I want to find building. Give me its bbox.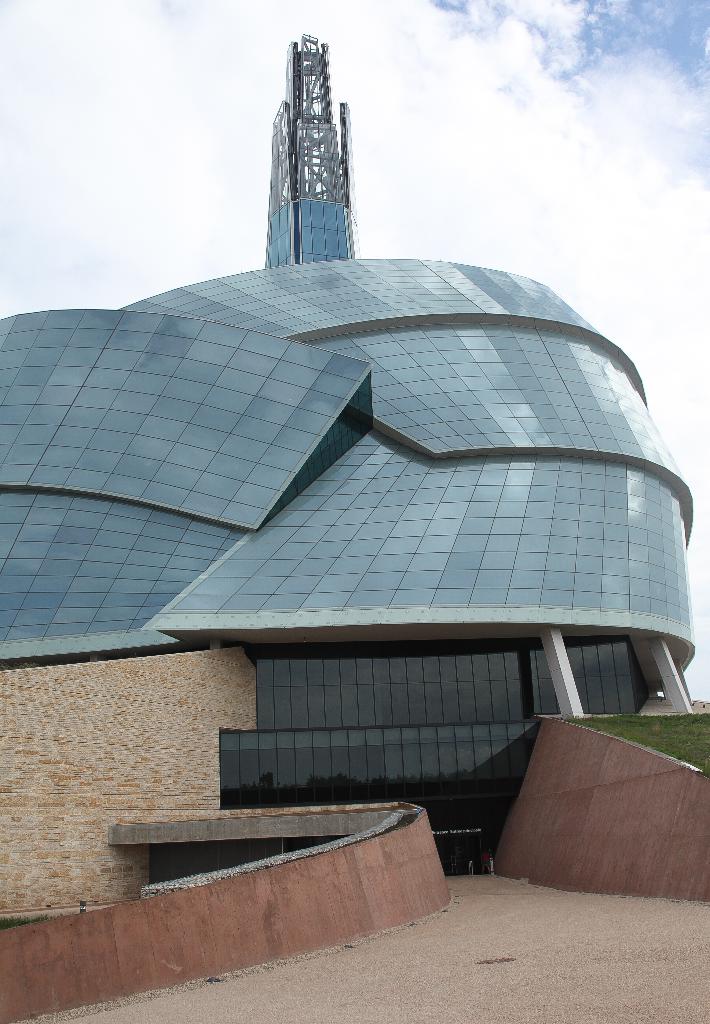
detection(0, 36, 697, 867).
